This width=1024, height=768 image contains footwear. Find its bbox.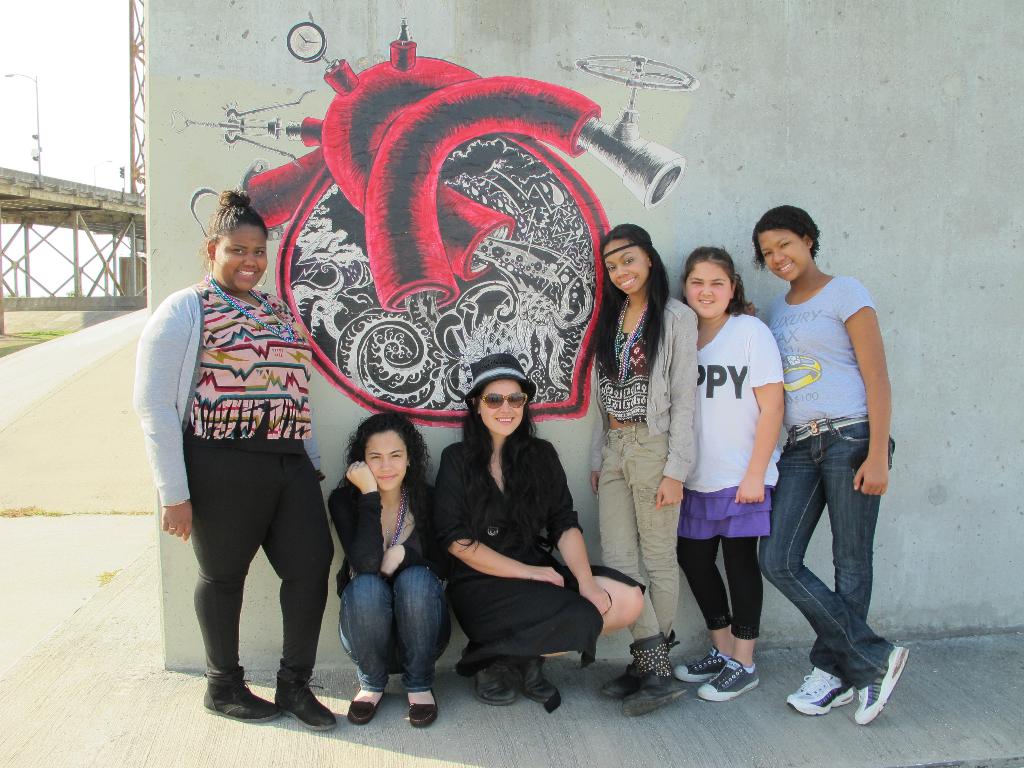
bbox=(675, 646, 729, 682).
